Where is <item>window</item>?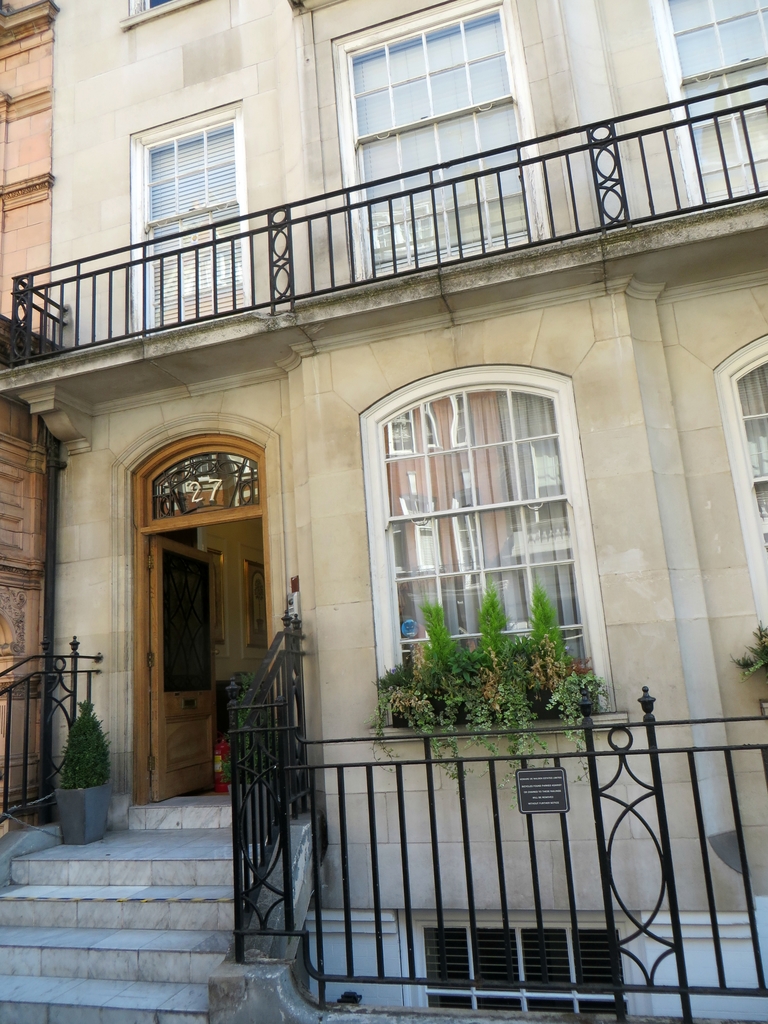
rect(732, 342, 767, 581).
